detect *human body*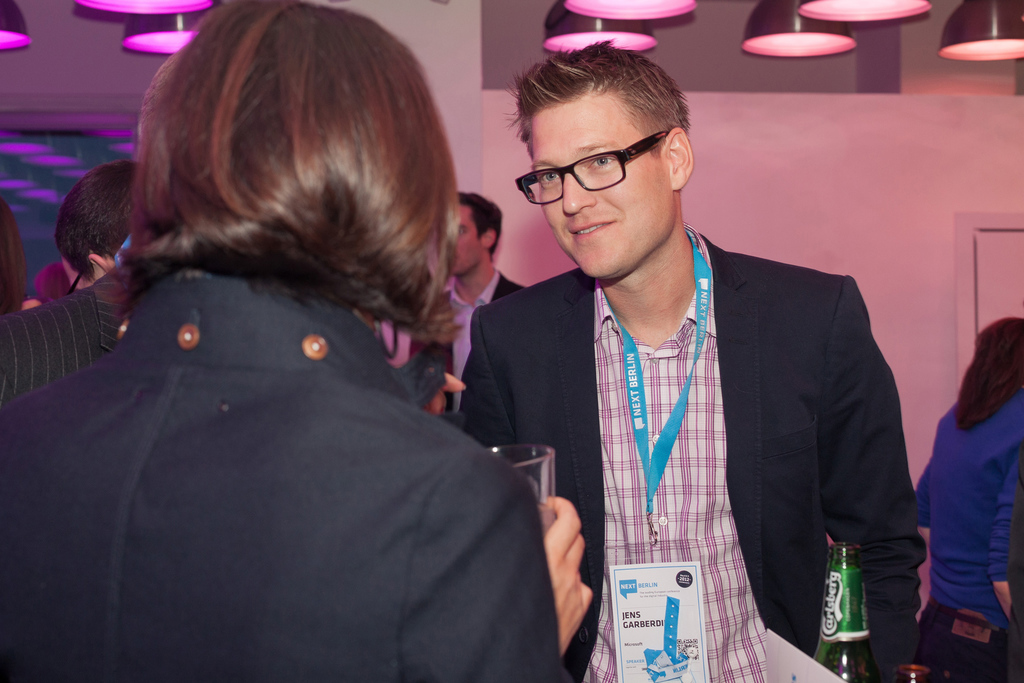
detection(401, 184, 529, 420)
